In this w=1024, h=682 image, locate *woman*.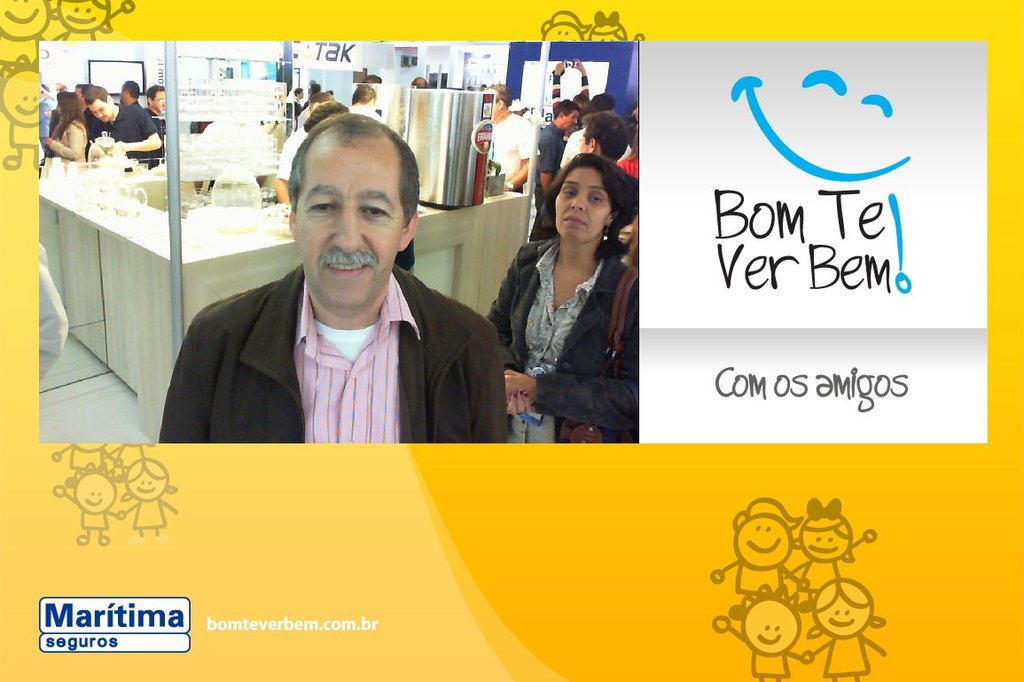
Bounding box: box=[491, 129, 644, 447].
